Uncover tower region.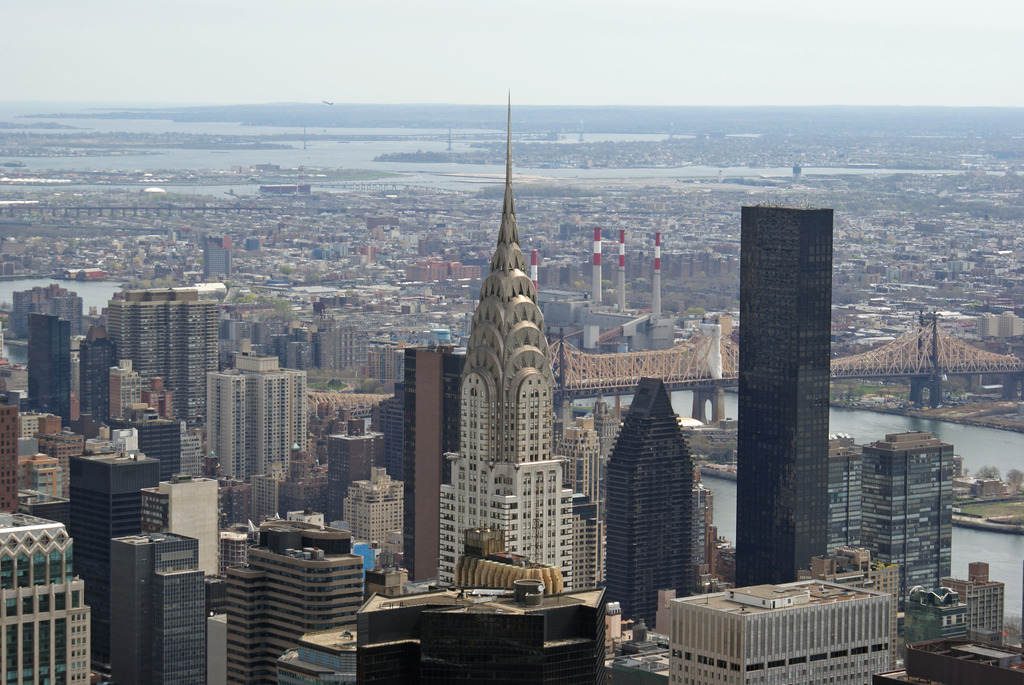
Uncovered: (left=22, top=313, right=73, bottom=428).
